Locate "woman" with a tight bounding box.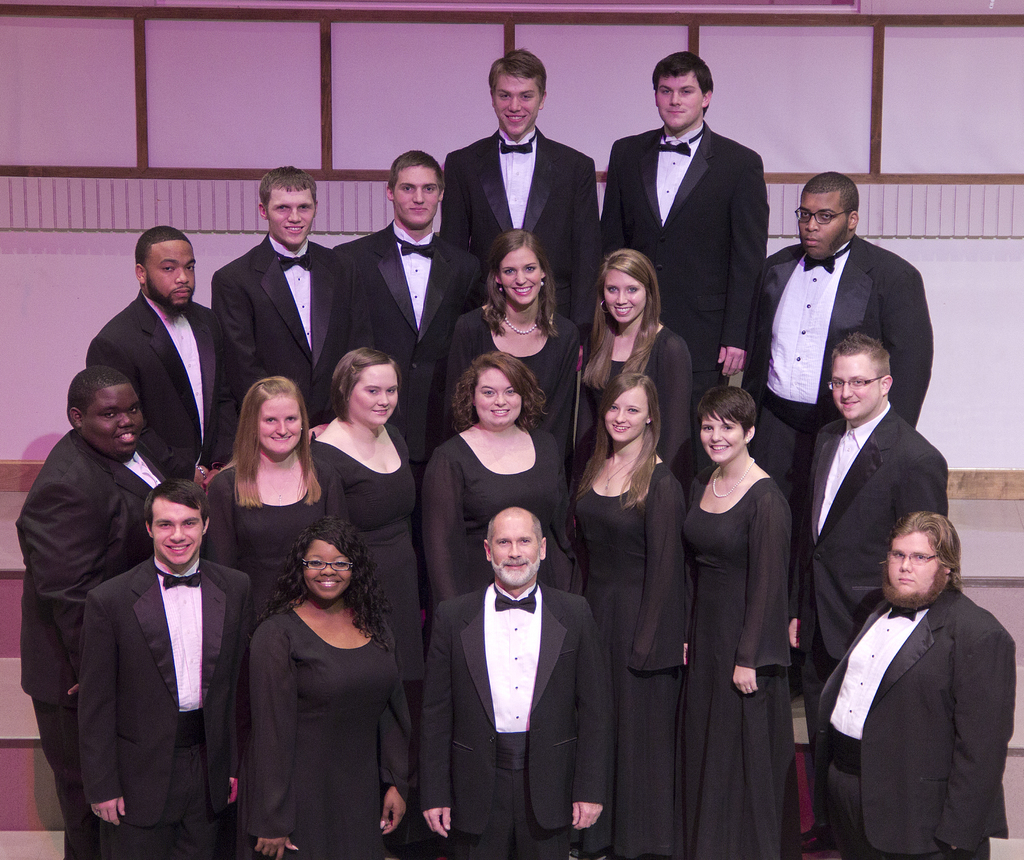
[x1=432, y1=228, x2=584, y2=473].
